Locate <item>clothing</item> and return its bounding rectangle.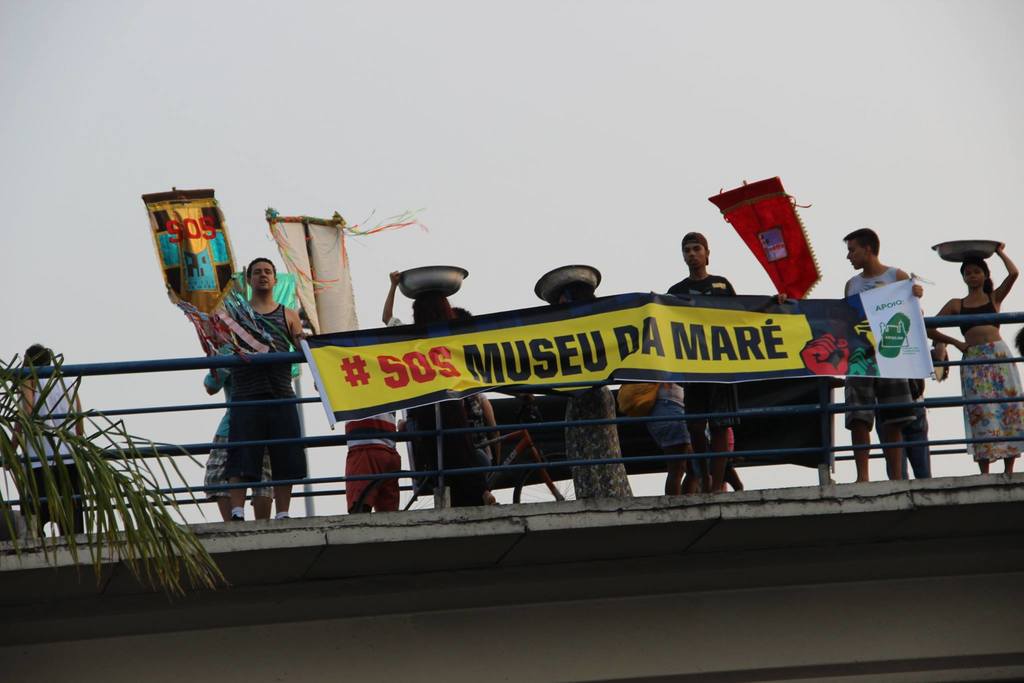
196:365:276:494.
